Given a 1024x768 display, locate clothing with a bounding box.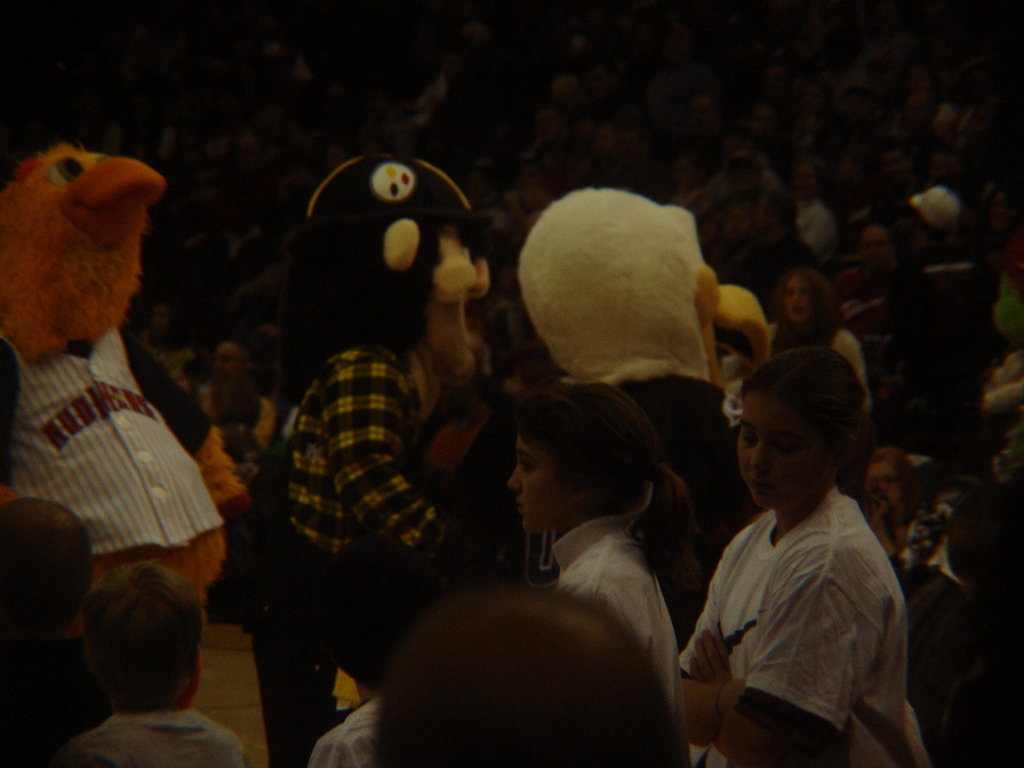
Located: <region>408, 406, 502, 524</region>.
